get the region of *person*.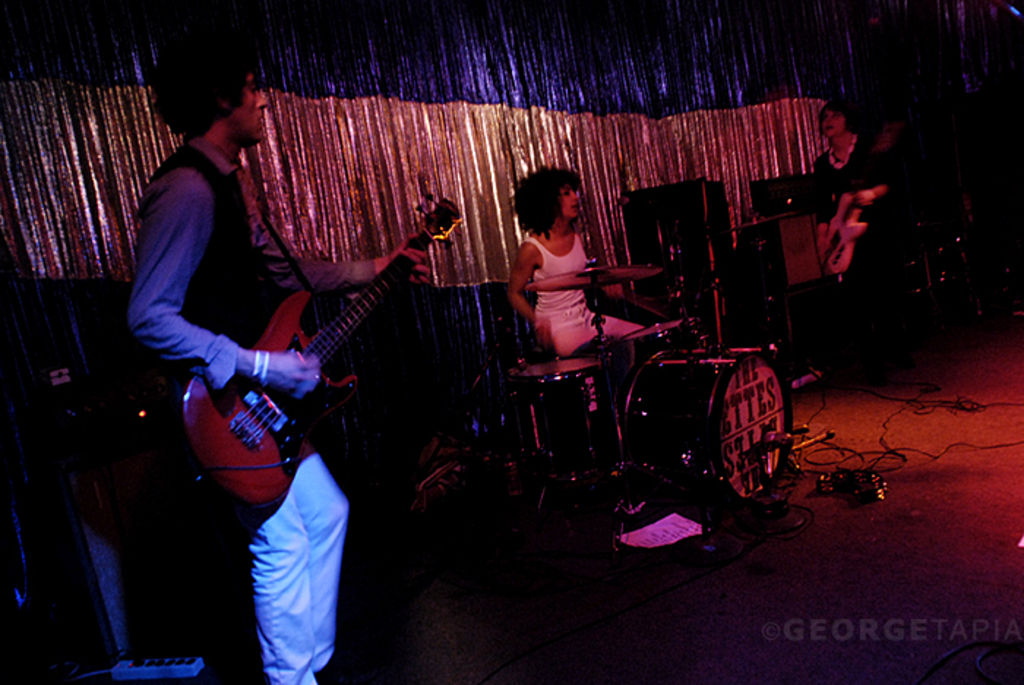
pyautogui.locateOnScreen(809, 97, 898, 375).
